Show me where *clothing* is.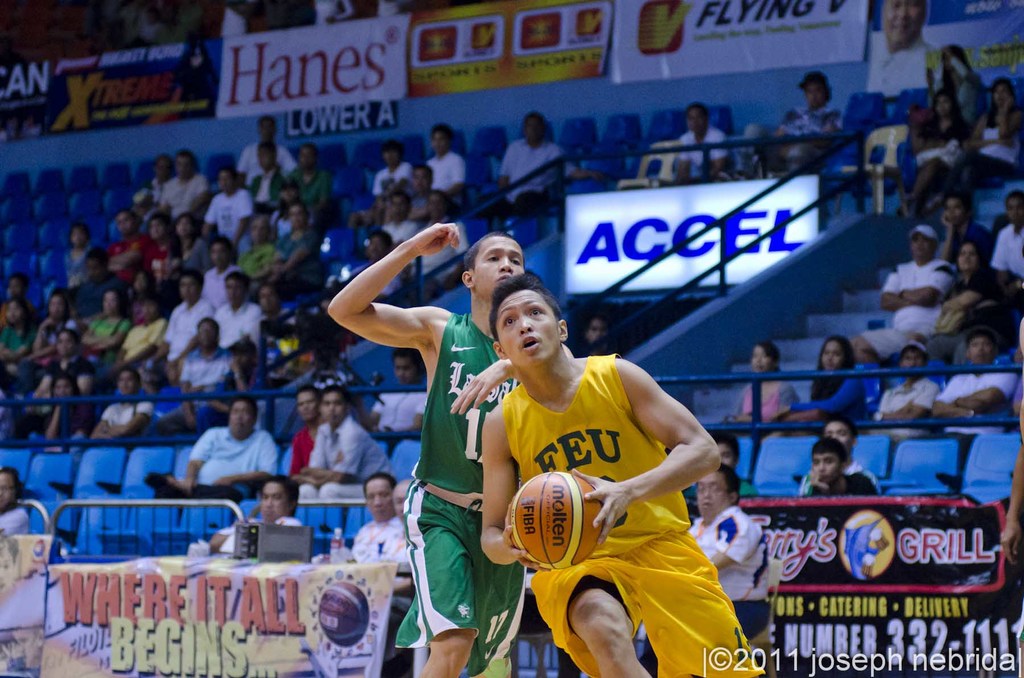
*clothing* is at <box>927,214,1000,270</box>.
